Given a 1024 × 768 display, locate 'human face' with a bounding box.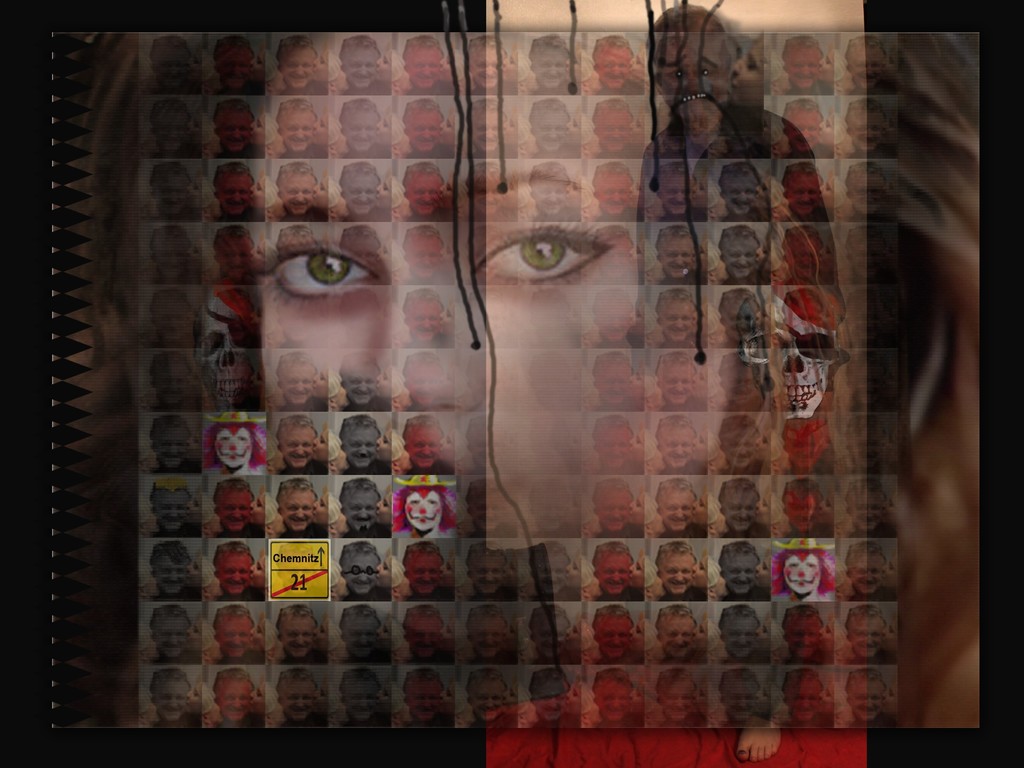
Located: Rect(783, 496, 820, 537).
